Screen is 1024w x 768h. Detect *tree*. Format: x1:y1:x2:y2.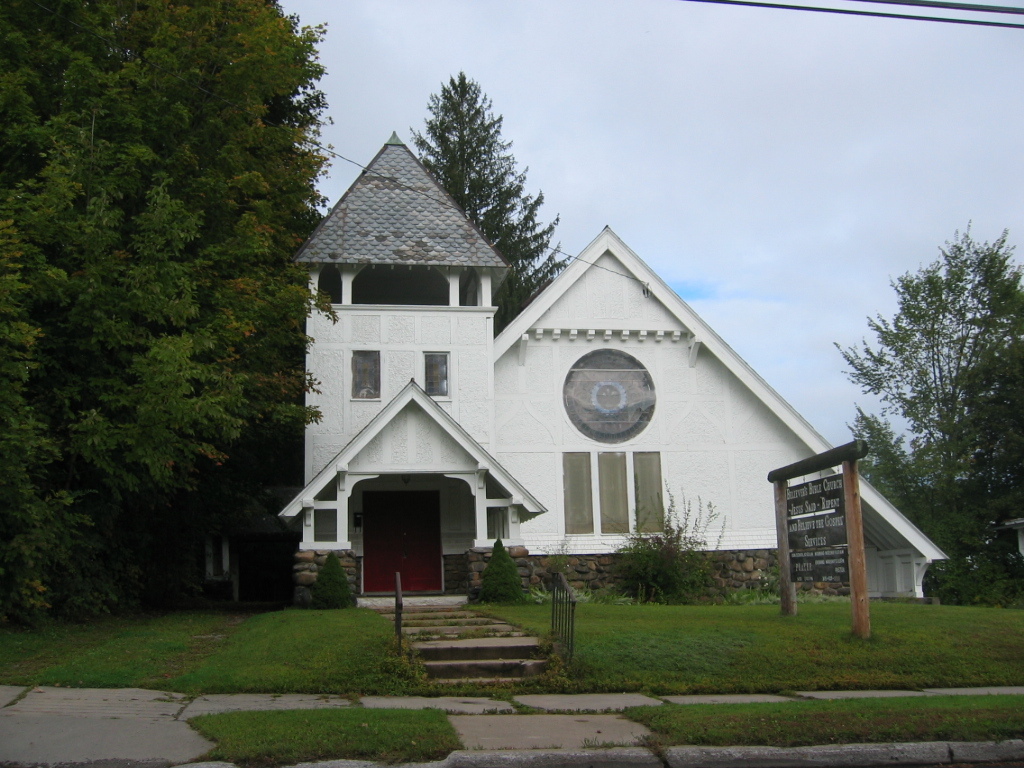
356:66:571:337.
